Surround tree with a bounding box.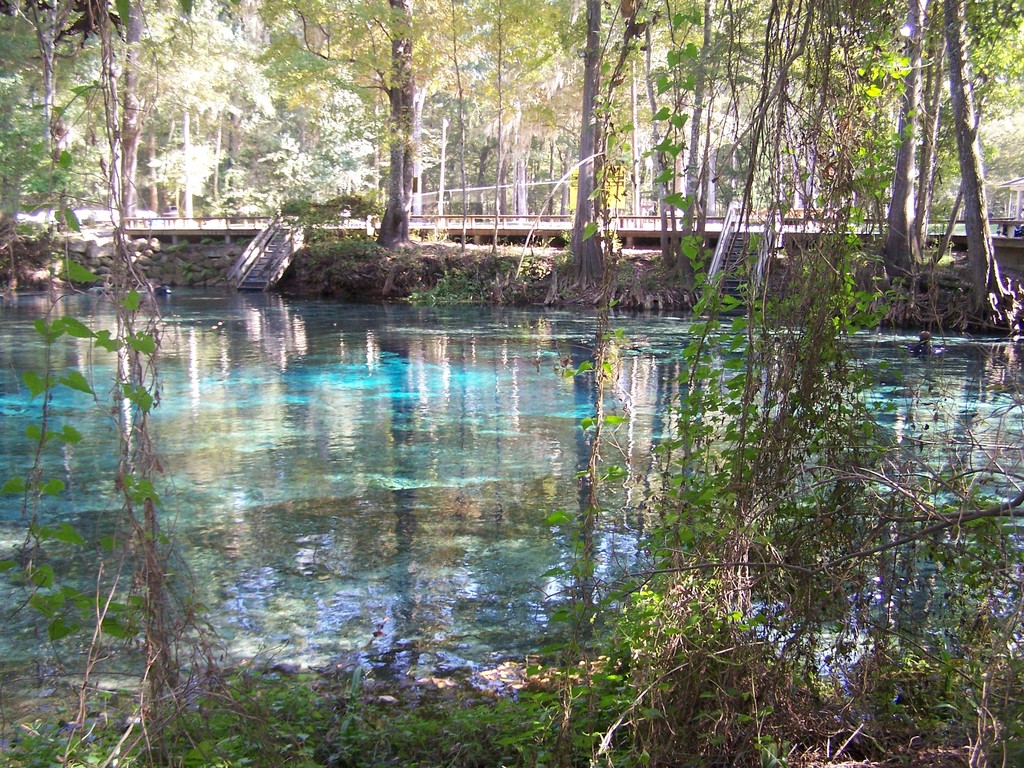
[450,0,590,221].
